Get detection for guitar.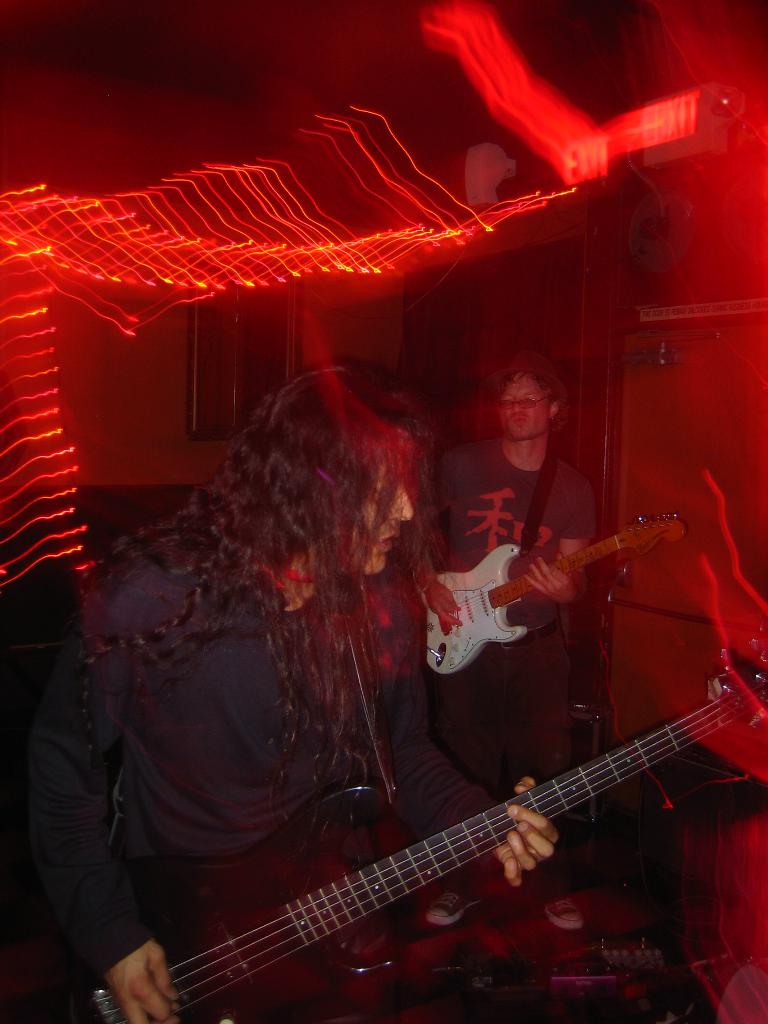
Detection: {"x1": 422, "y1": 512, "x2": 691, "y2": 679}.
